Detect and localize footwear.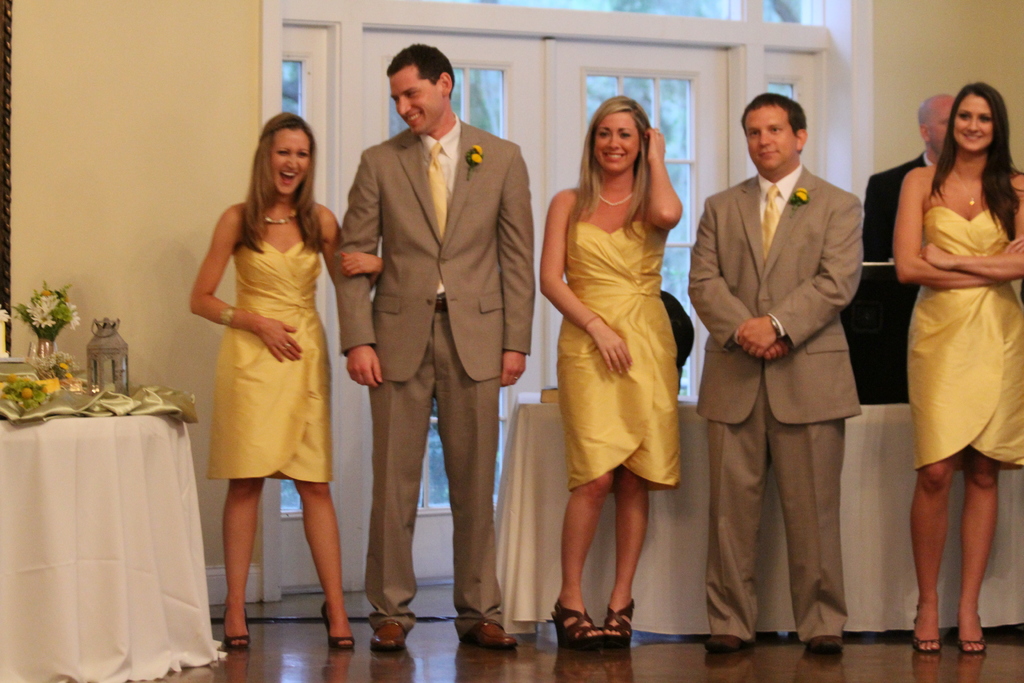
Localized at (left=705, top=630, right=742, bottom=650).
